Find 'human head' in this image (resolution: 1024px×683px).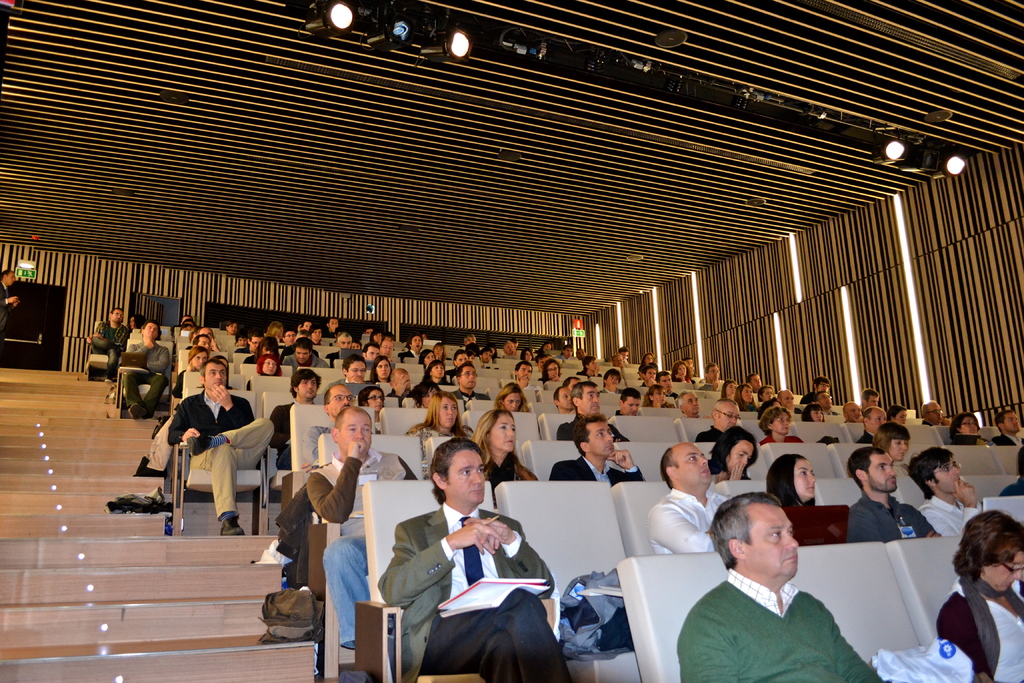
region(991, 409, 1023, 434).
